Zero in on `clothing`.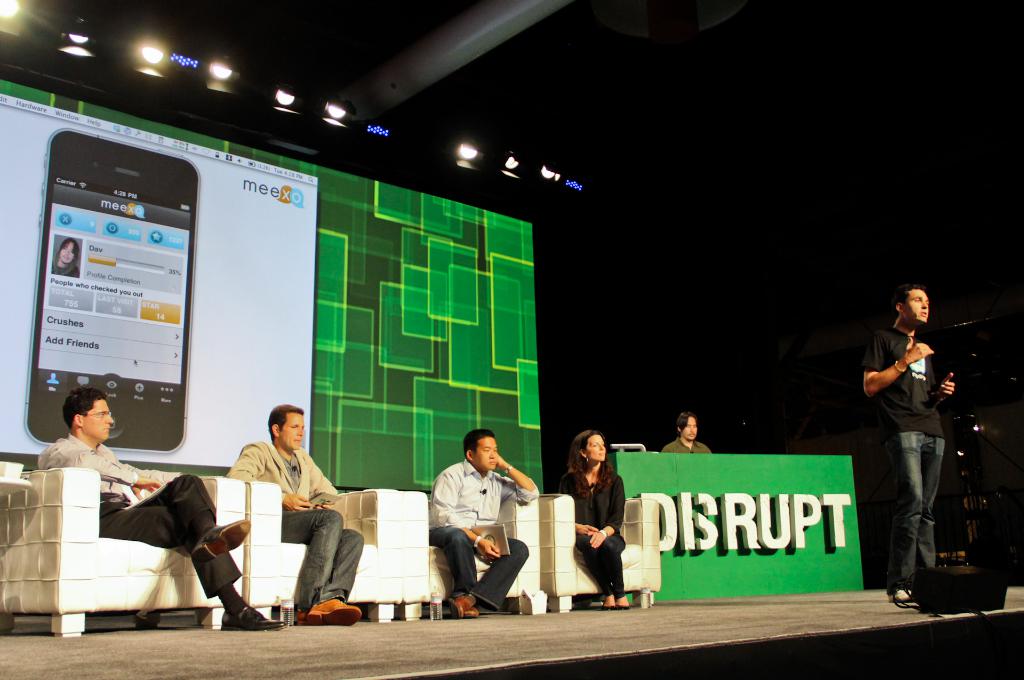
Zeroed in: 854 323 957 585.
